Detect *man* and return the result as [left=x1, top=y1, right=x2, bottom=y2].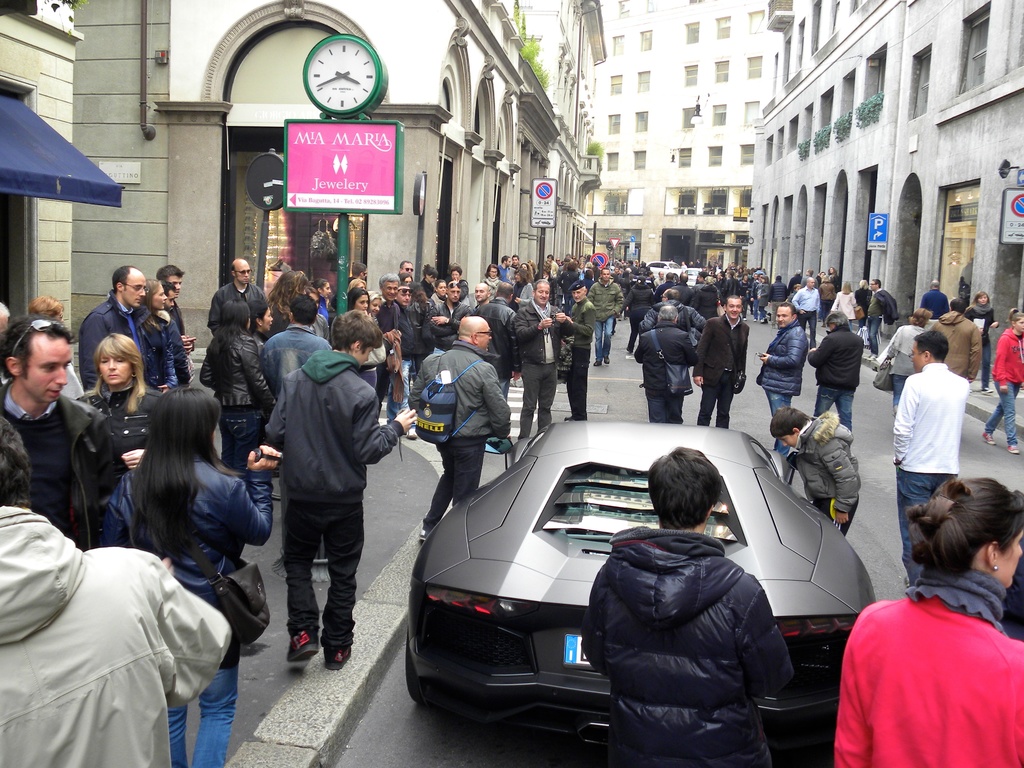
[left=166, top=267, right=192, bottom=380].
